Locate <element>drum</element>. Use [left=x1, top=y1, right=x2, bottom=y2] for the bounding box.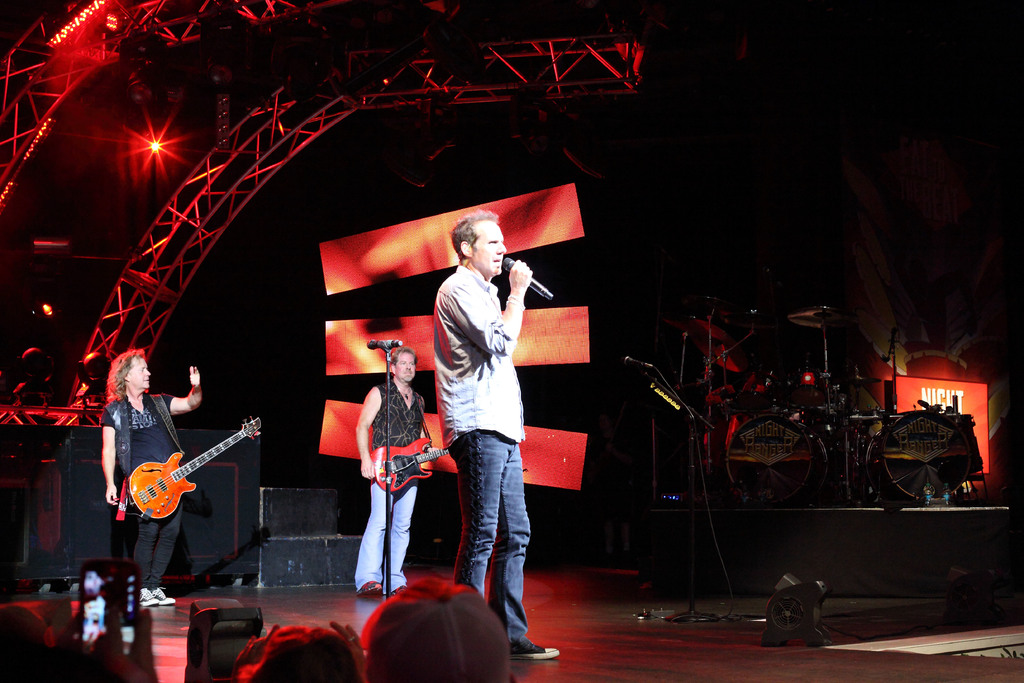
[left=737, top=365, right=780, bottom=413].
